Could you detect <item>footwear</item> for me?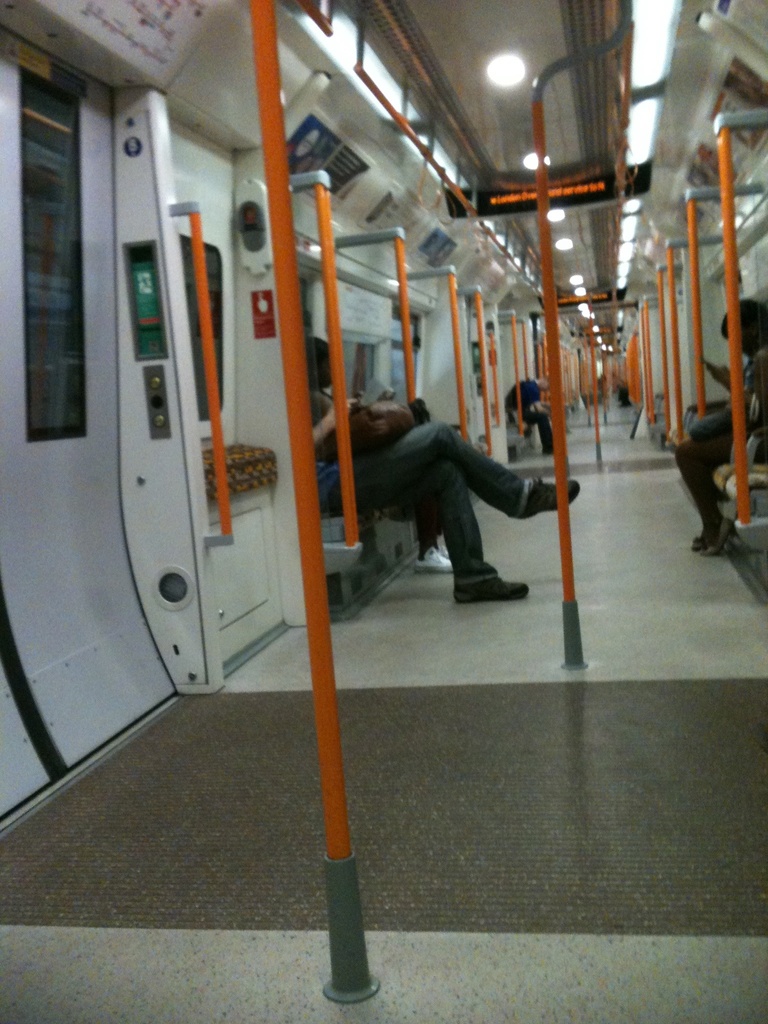
Detection result: (424, 541, 468, 580).
